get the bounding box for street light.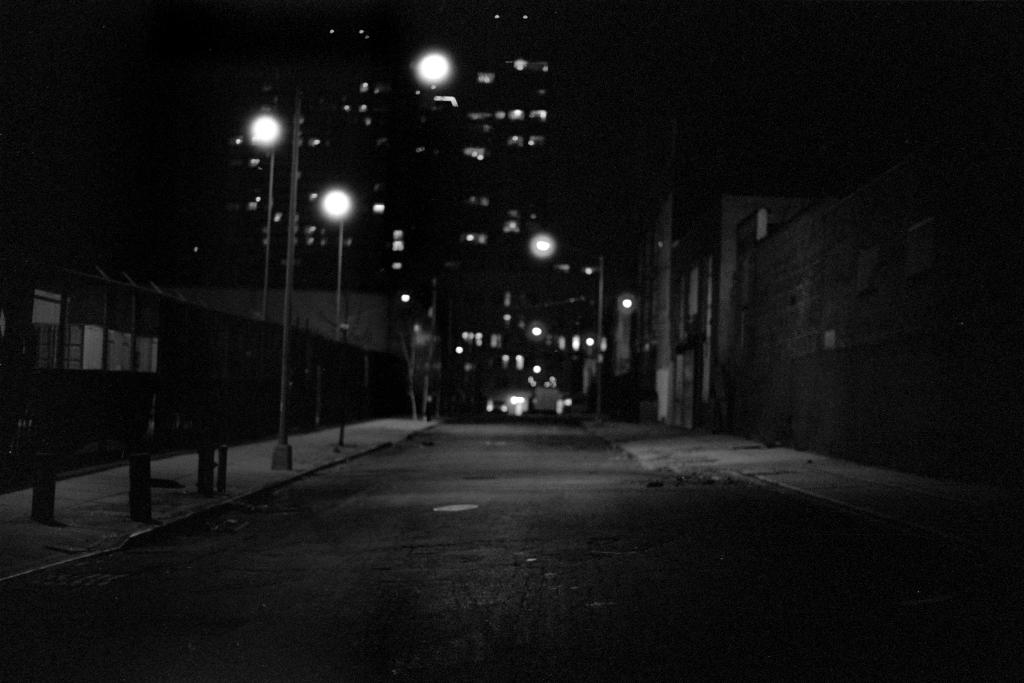
Rect(318, 186, 353, 336).
